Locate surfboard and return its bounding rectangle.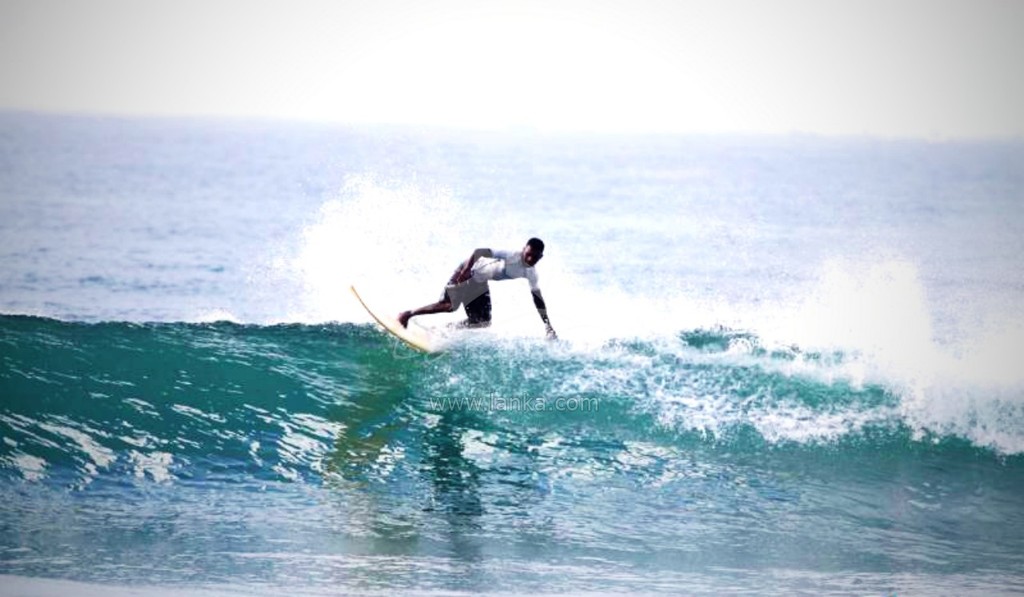
bbox=[351, 284, 442, 354].
